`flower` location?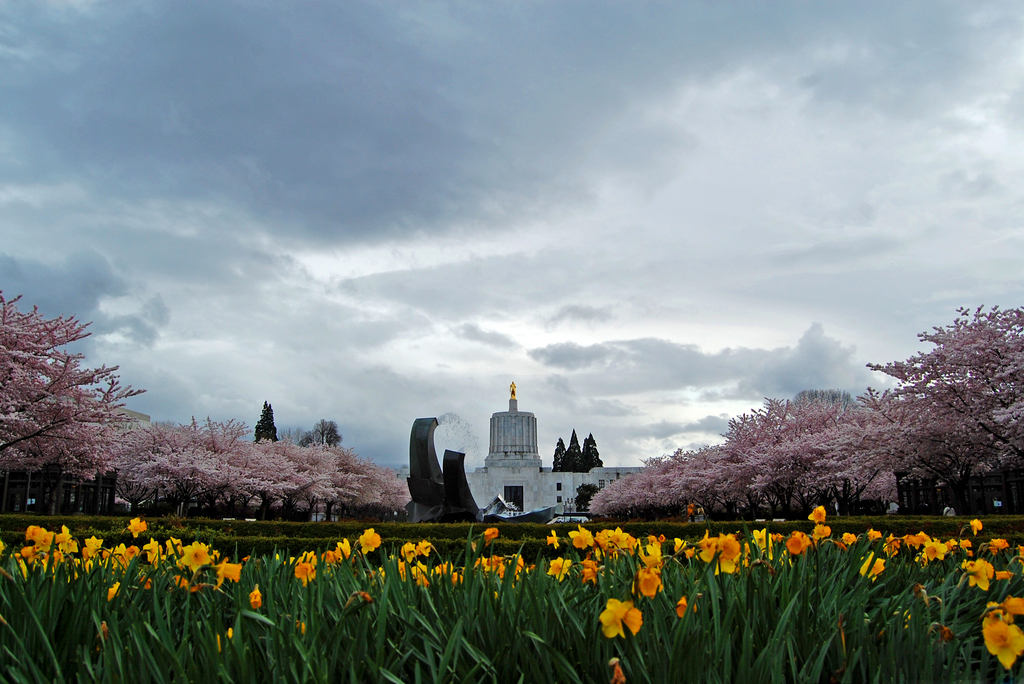
<region>883, 534, 900, 560</region>
